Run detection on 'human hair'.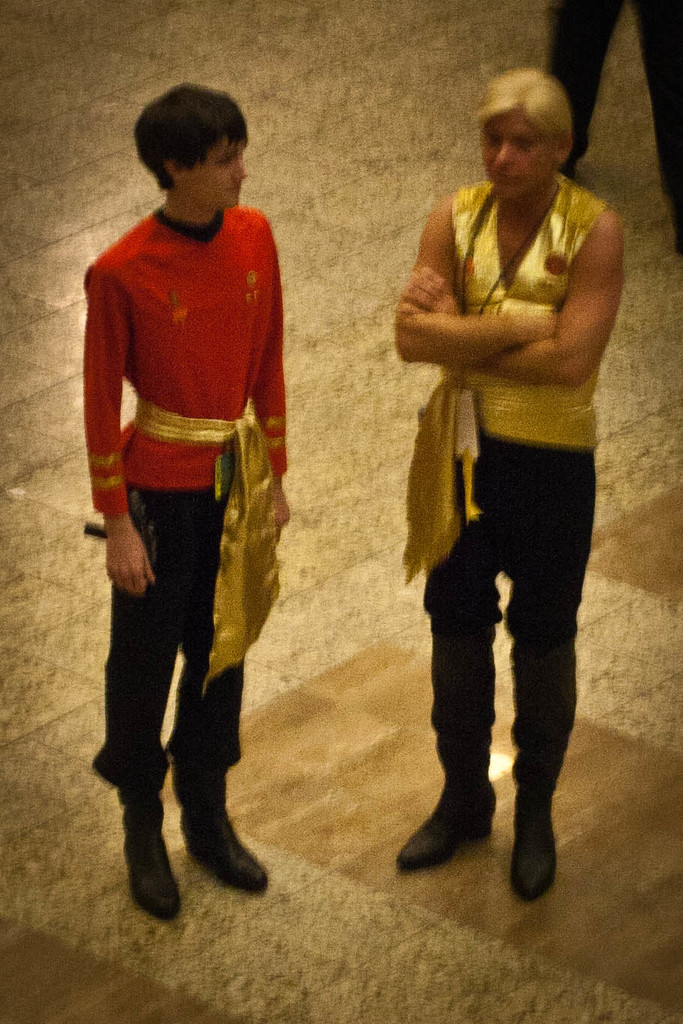
Result: pyautogui.locateOnScreen(134, 77, 258, 206).
